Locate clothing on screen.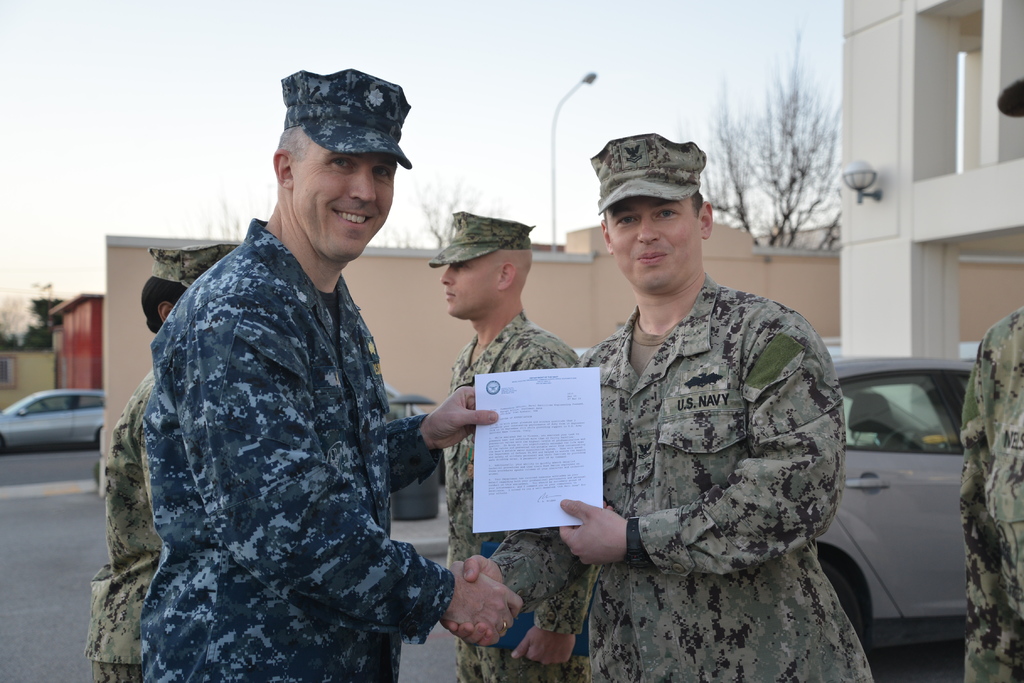
On screen at [left=948, top=271, right=1023, bottom=682].
